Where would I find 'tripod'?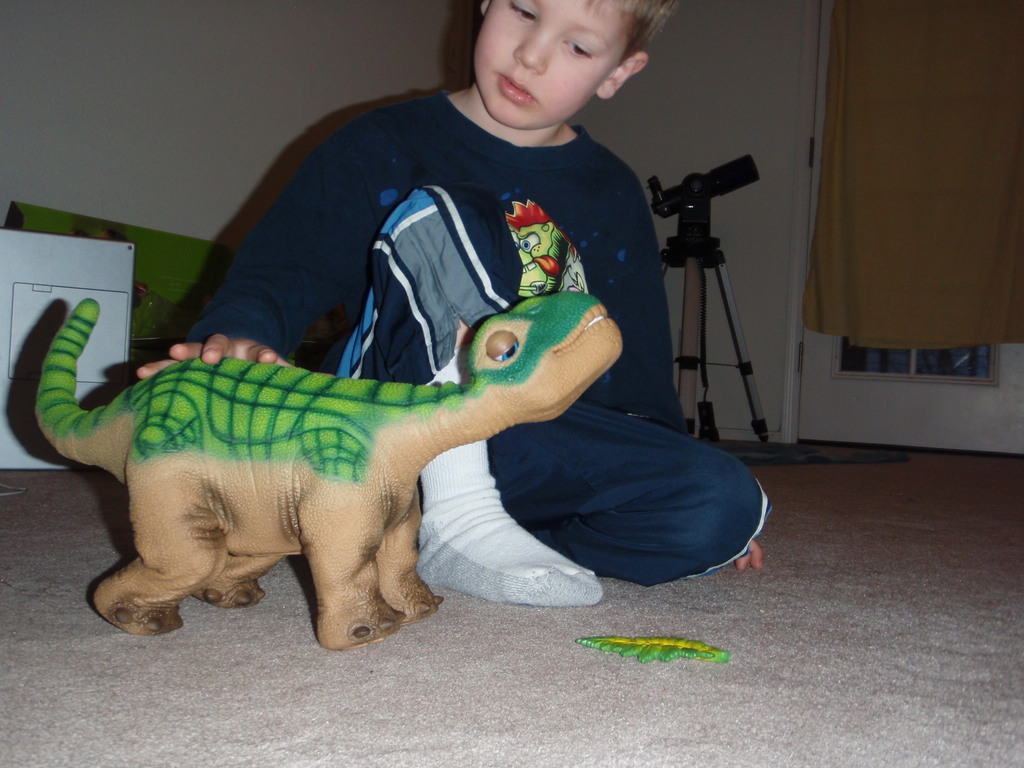
At box(646, 156, 768, 447).
